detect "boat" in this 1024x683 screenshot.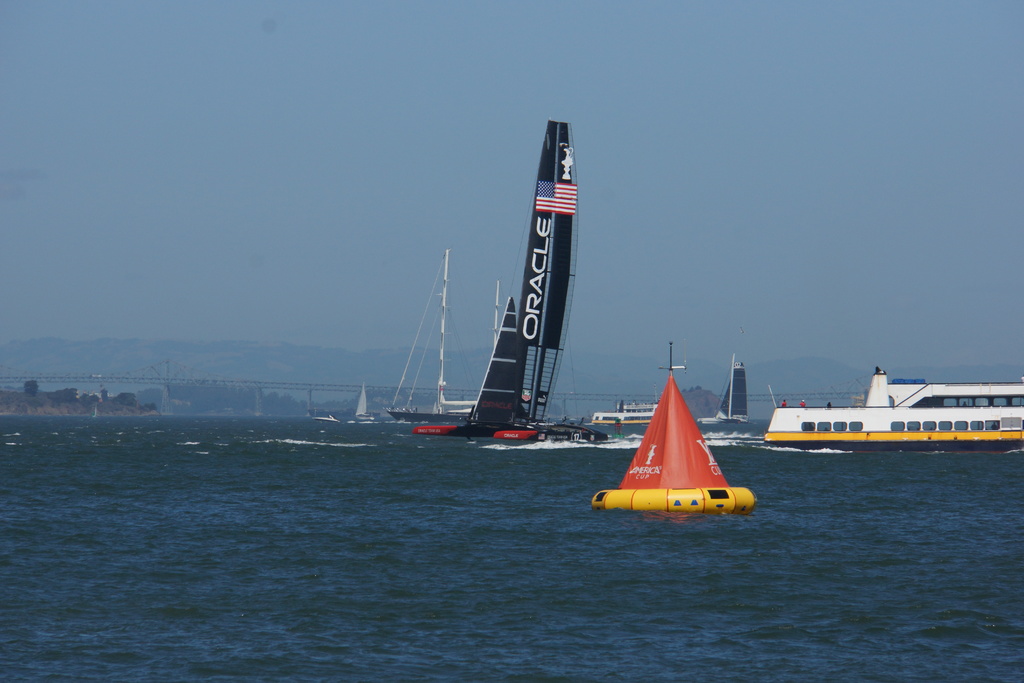
Detection: (598,359,772,535).
